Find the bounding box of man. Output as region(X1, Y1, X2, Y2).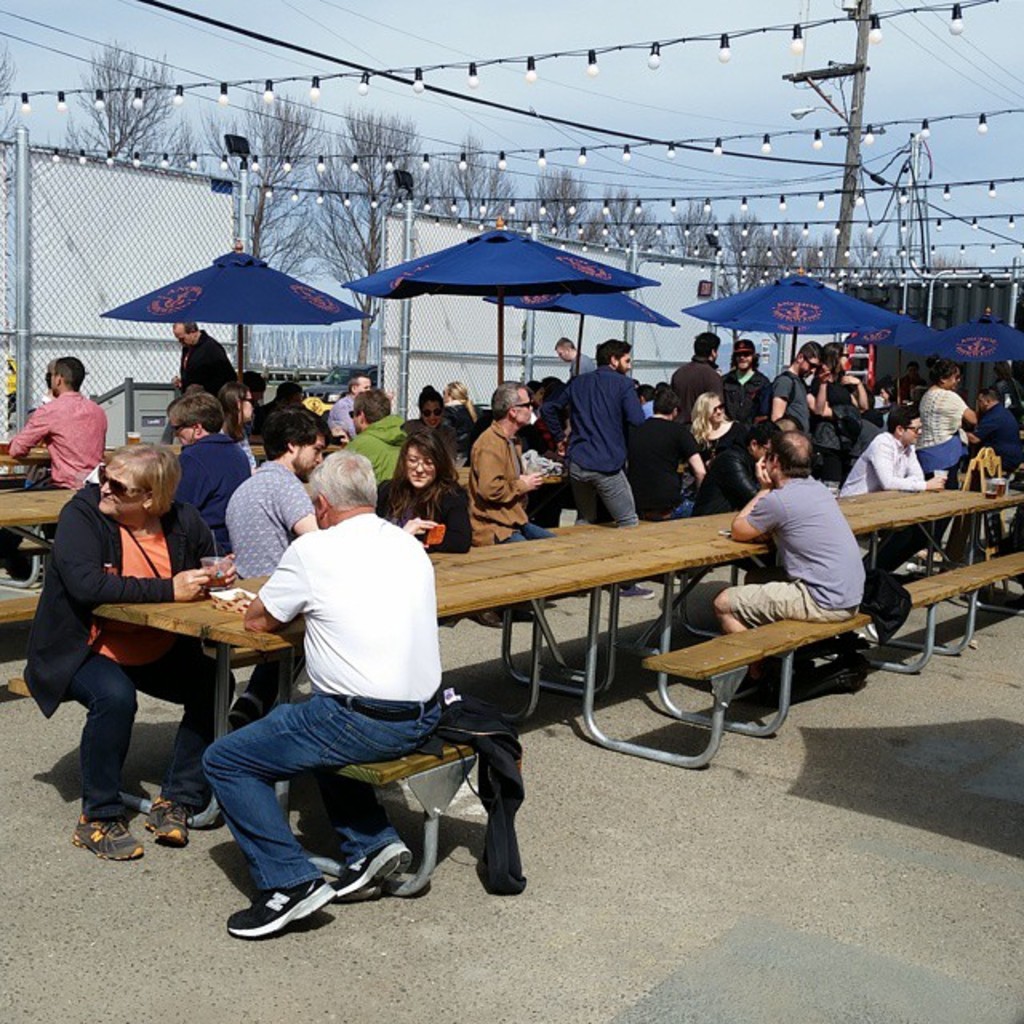
region(325, 370, 373, 437).
